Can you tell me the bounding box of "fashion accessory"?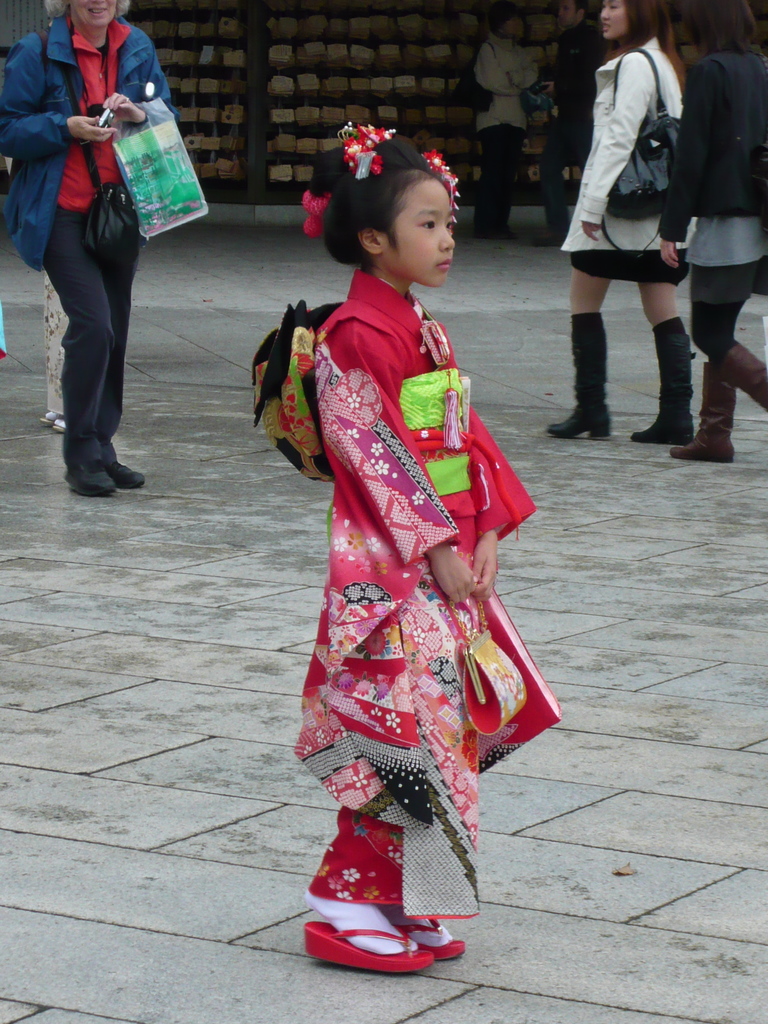
box(397, 915, 465, 958).
